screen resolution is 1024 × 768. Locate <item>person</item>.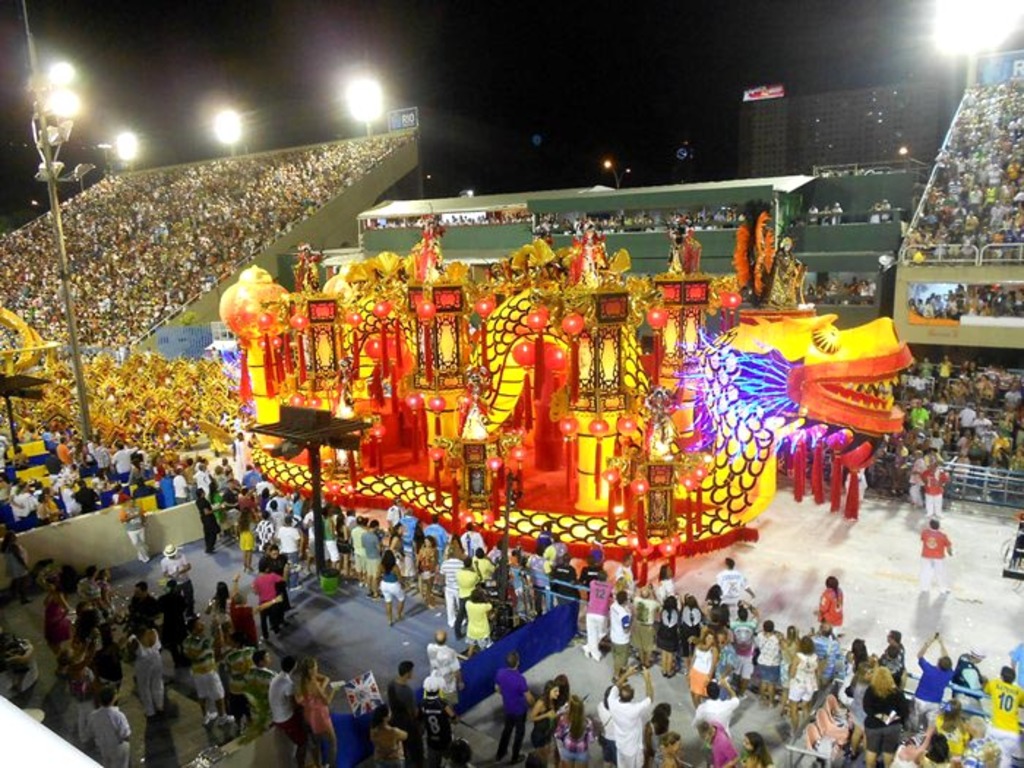
<box>320,511,342,568</box>.
